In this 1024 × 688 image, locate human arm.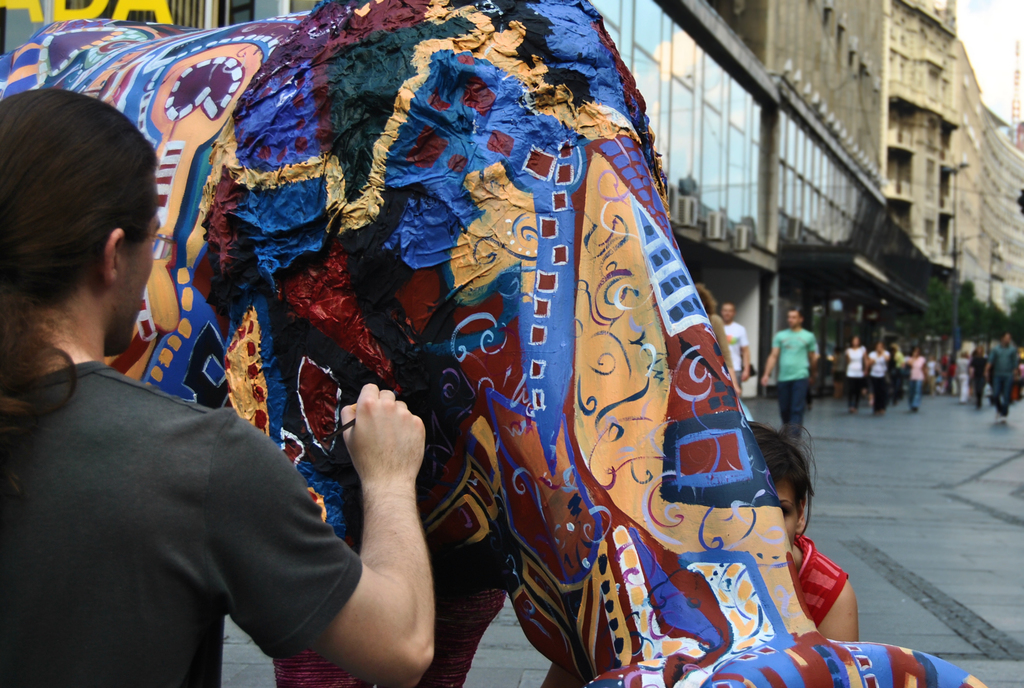
Bounding box: BBox(808, 340, 815, 363).
